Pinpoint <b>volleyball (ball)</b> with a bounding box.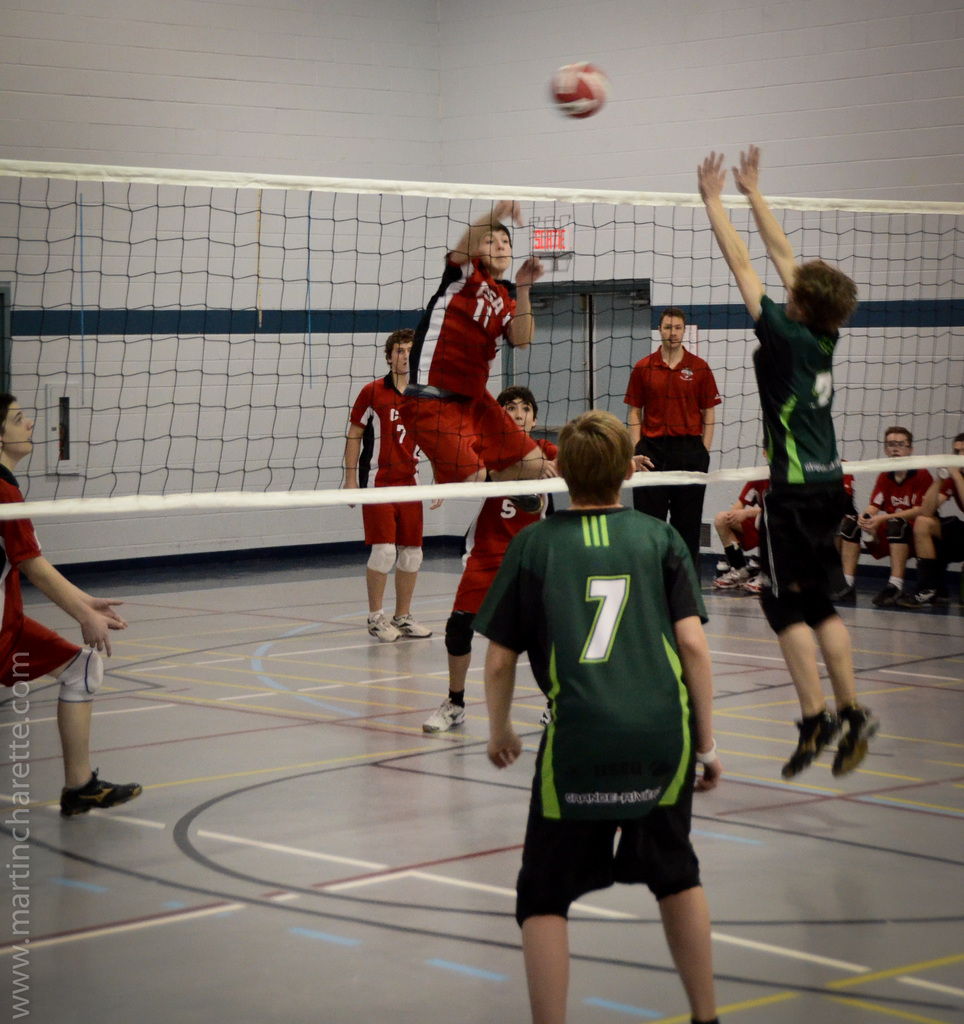
Rect(546, 55, 609, 120).
